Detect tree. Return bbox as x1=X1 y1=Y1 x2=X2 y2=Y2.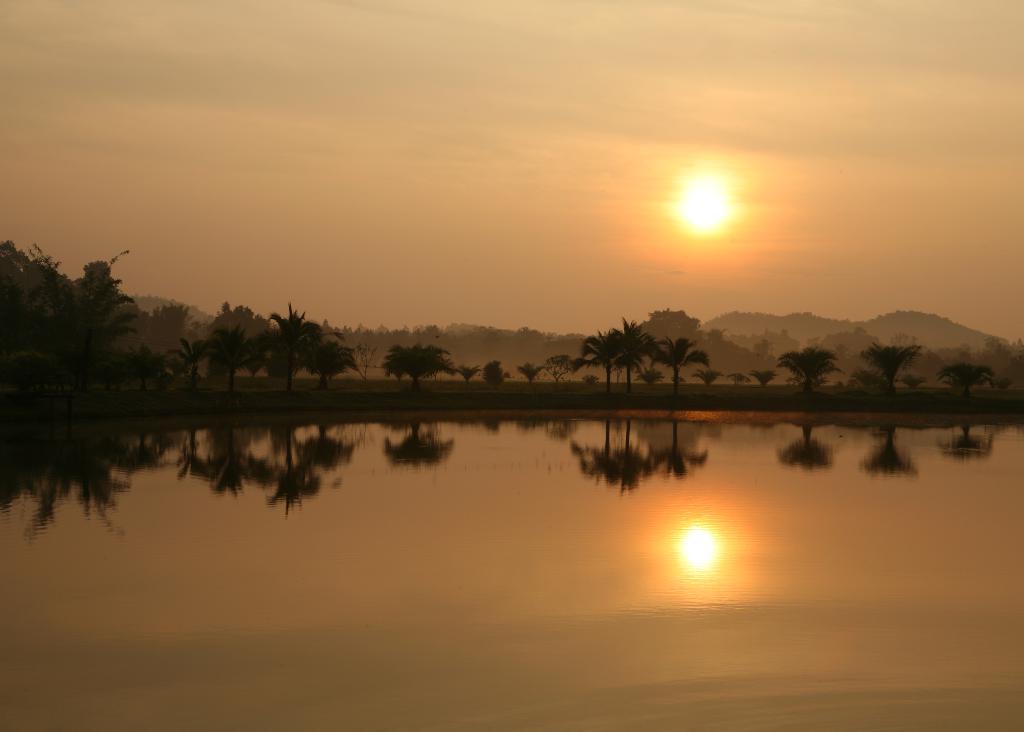
x1=650 y1=339 x2=707 y2=385.
